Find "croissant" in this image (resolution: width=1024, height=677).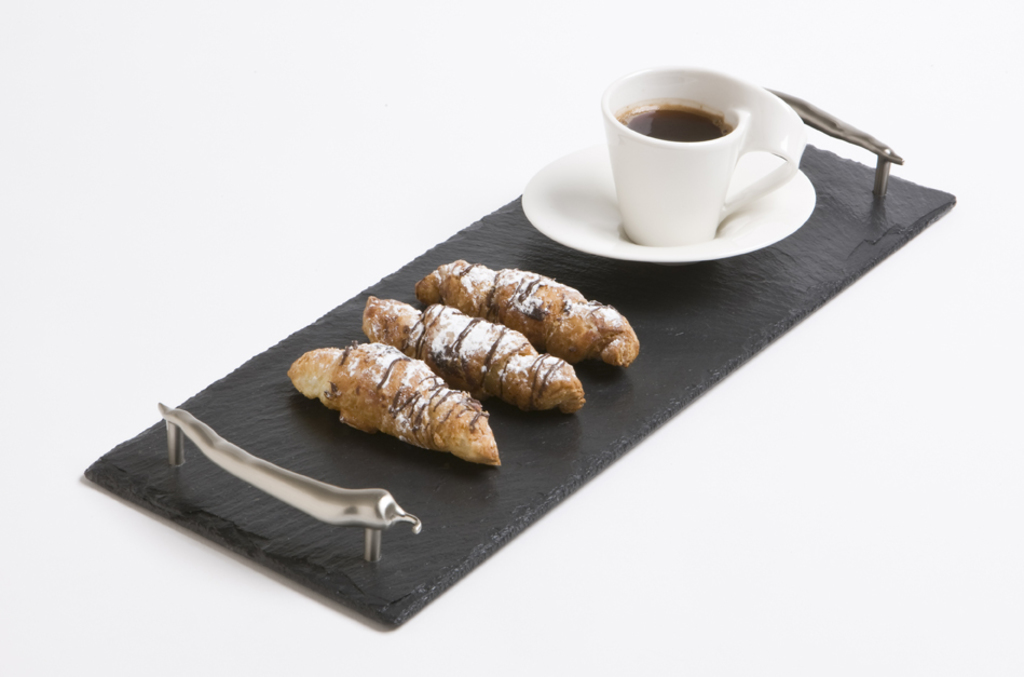
BBox(417, 260, 641, 370).
